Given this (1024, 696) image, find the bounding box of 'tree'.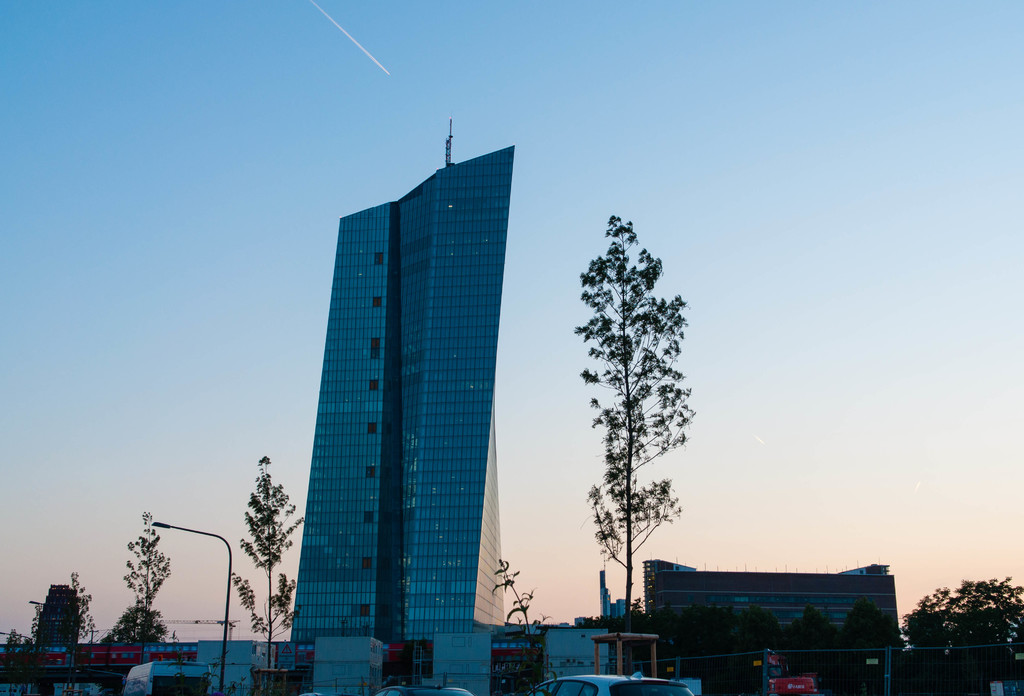
[x1=225, y1=450, x2=300, y2=674].
